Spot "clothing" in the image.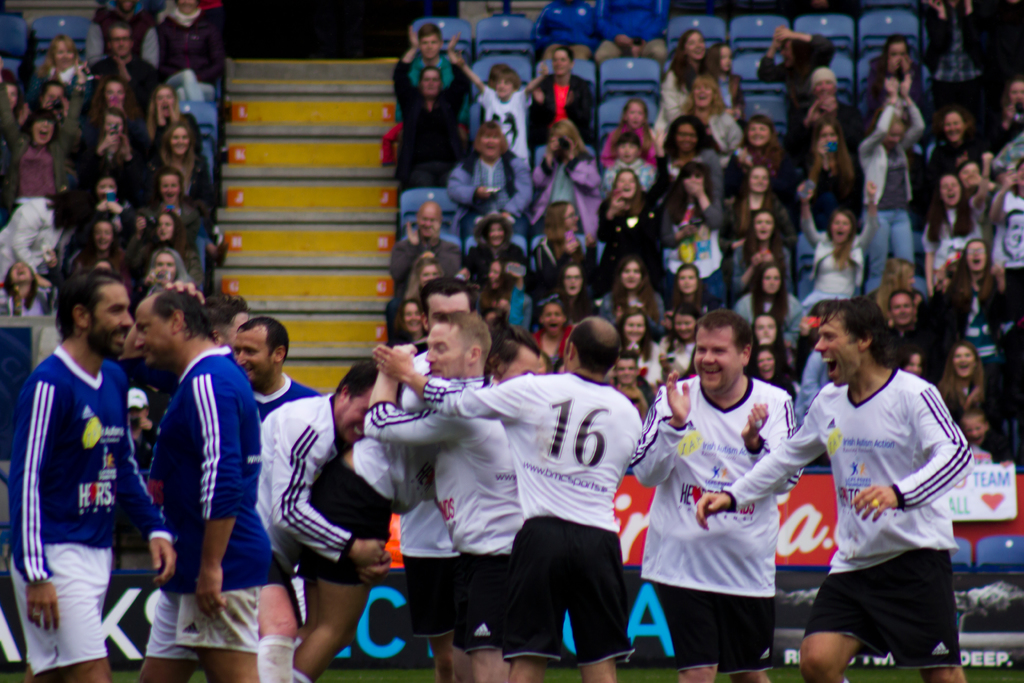
"clothing" found at 0,188,66,282.
